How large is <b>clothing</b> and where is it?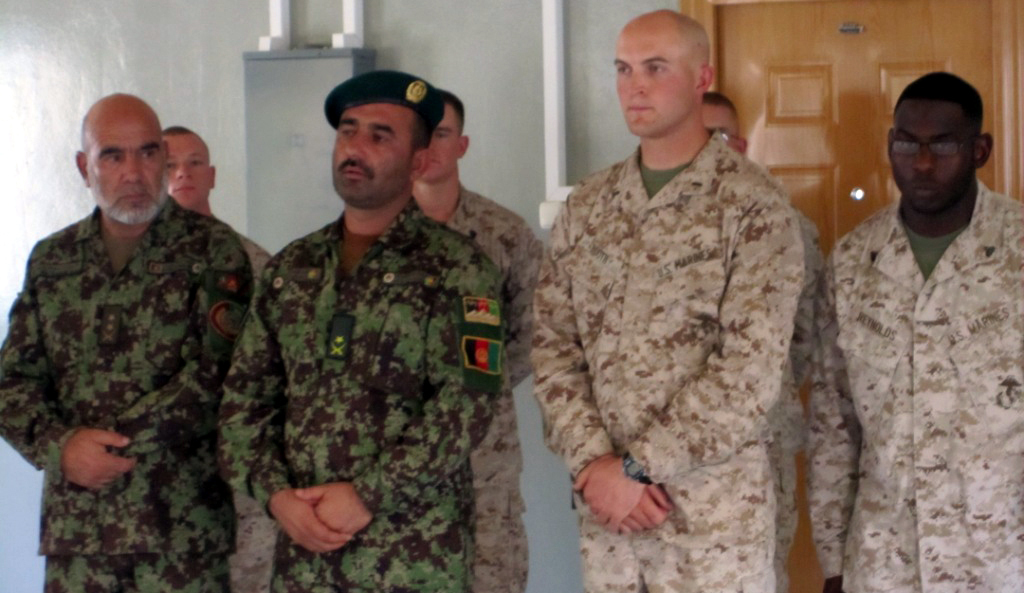
Bounding box: 817/140/1016/555.
